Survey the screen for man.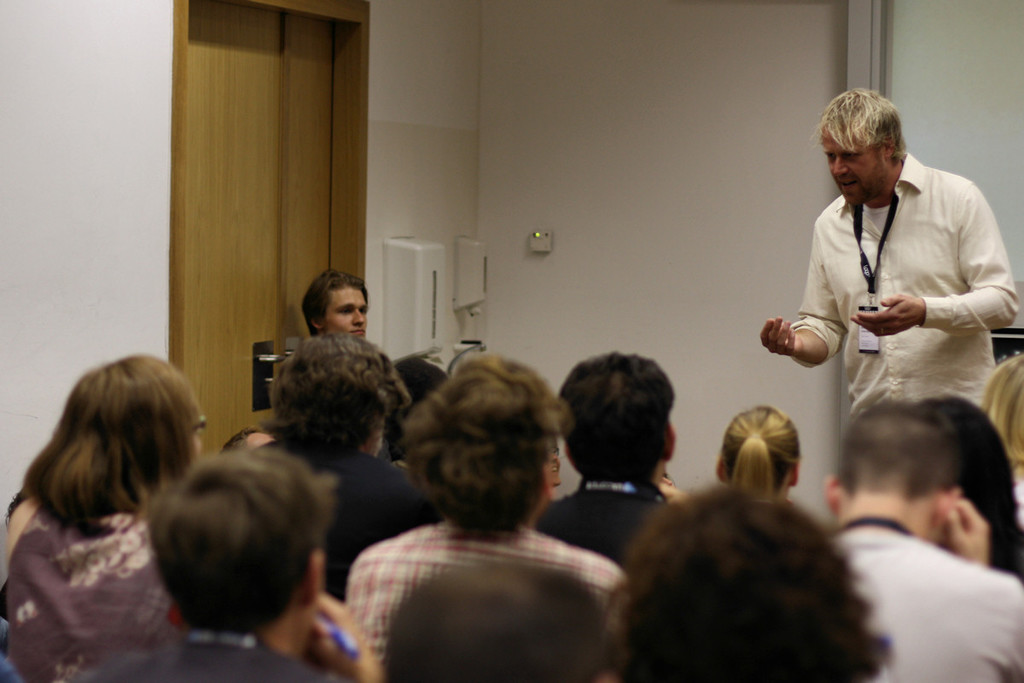
Survey found: detection(762, 77, 1023, 399).
